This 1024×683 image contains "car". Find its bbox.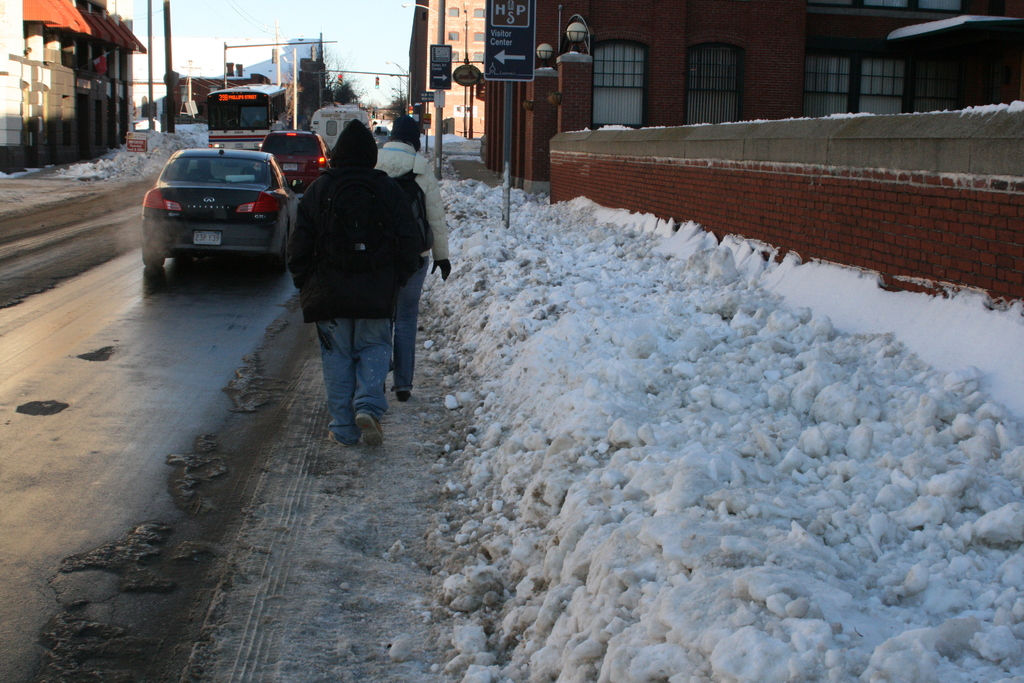
257/127/339/183.
